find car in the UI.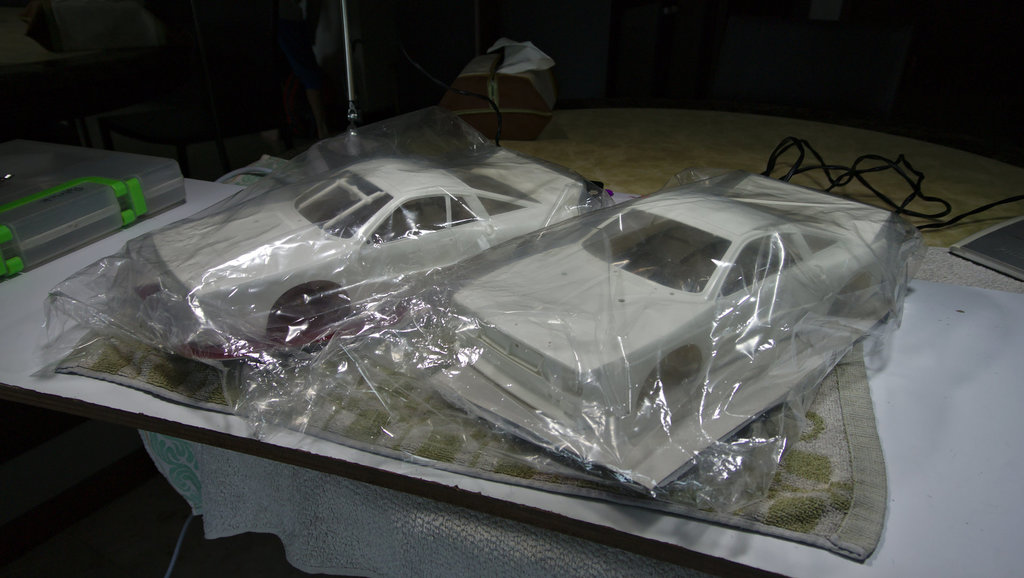
UI element at 442/168/898/437.
